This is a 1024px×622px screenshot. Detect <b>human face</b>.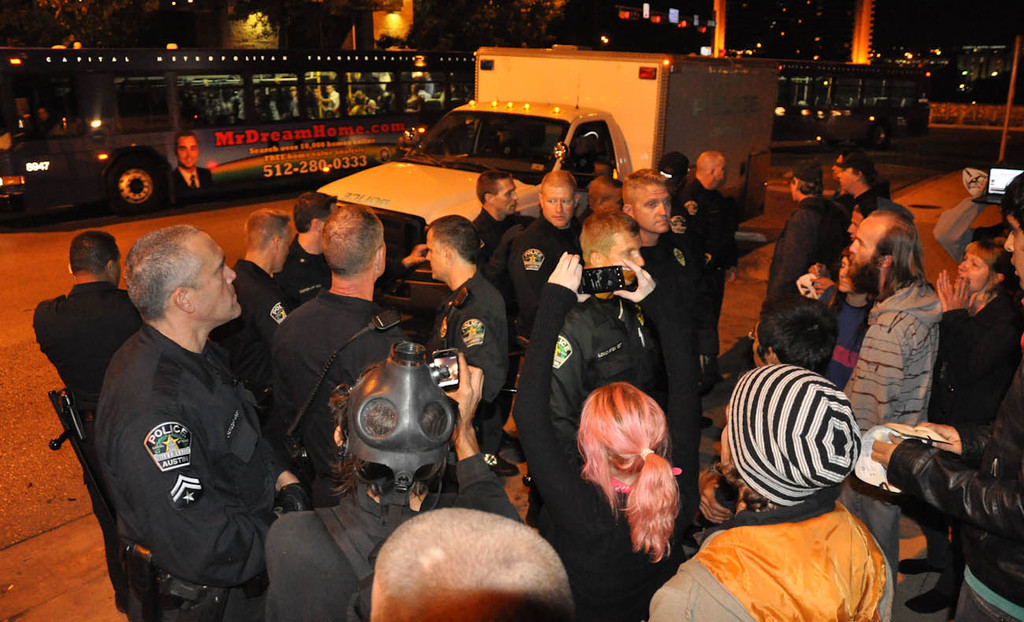
left=176, top=138, right=198, bottom=170.
